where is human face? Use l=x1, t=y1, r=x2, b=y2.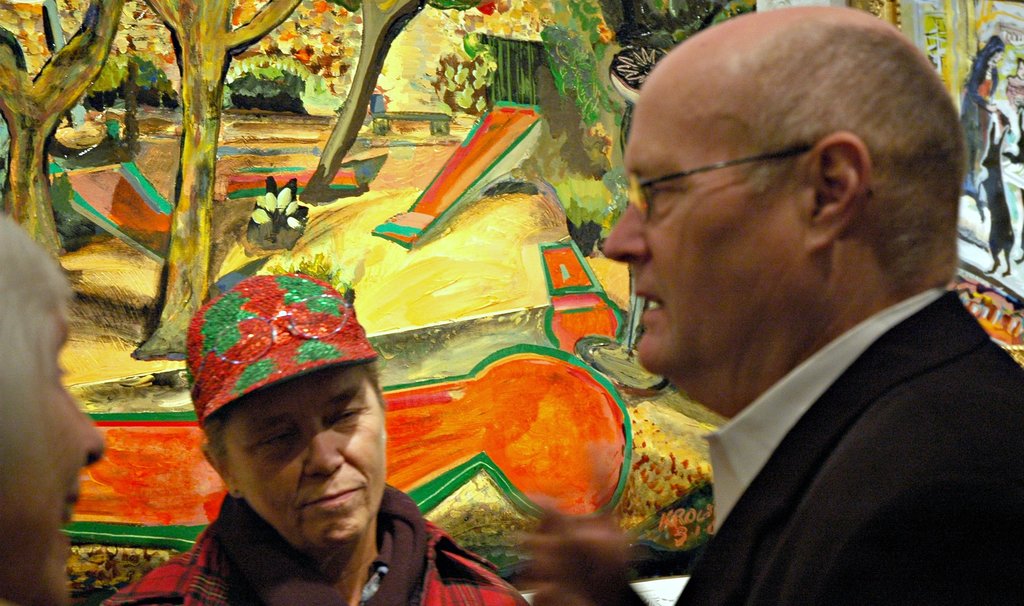
l=600, t=67, r=805, b=379.
